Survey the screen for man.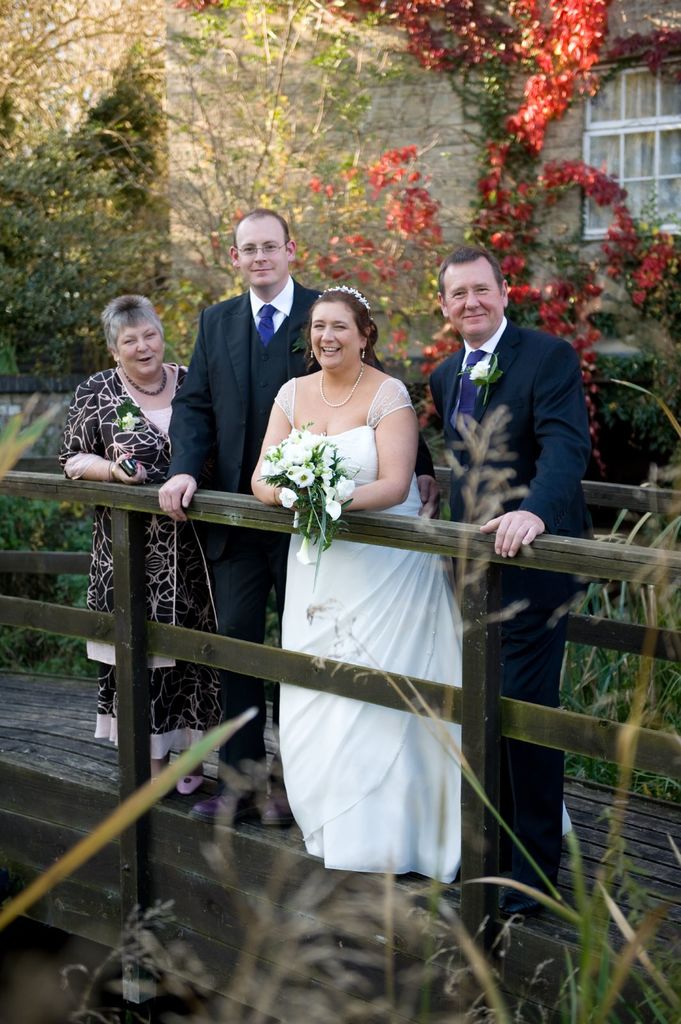
Survey found: <region>159, 206, 438, 830</region>.
